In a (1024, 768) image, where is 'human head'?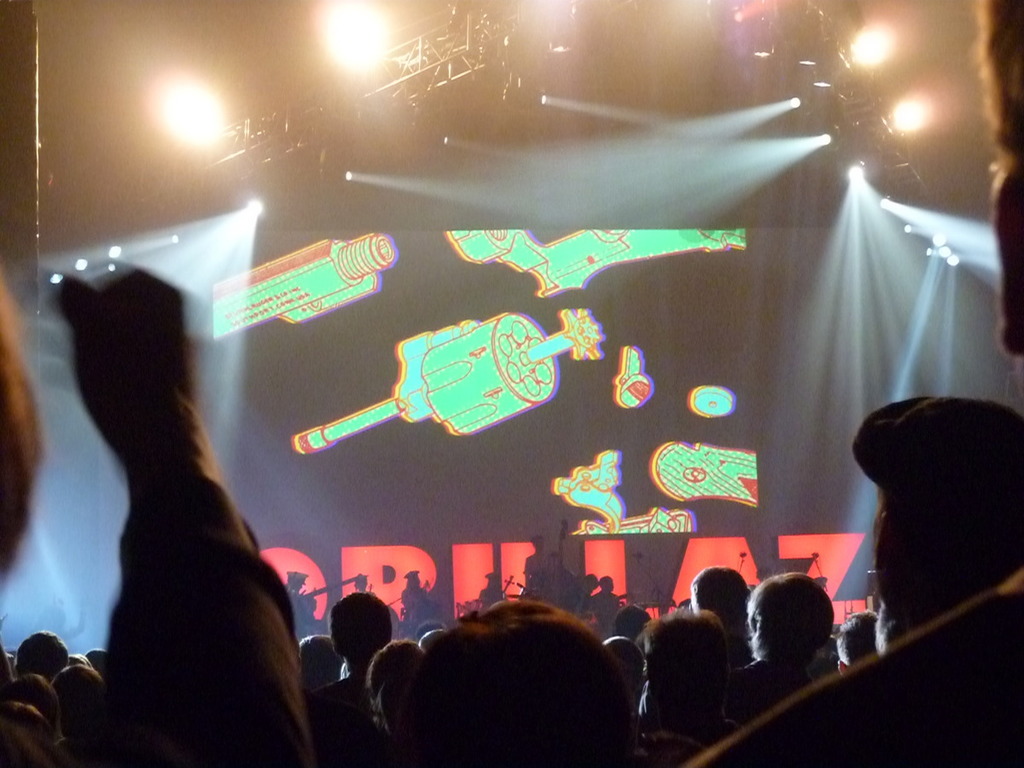
<box>594,635,643,696</box>.
